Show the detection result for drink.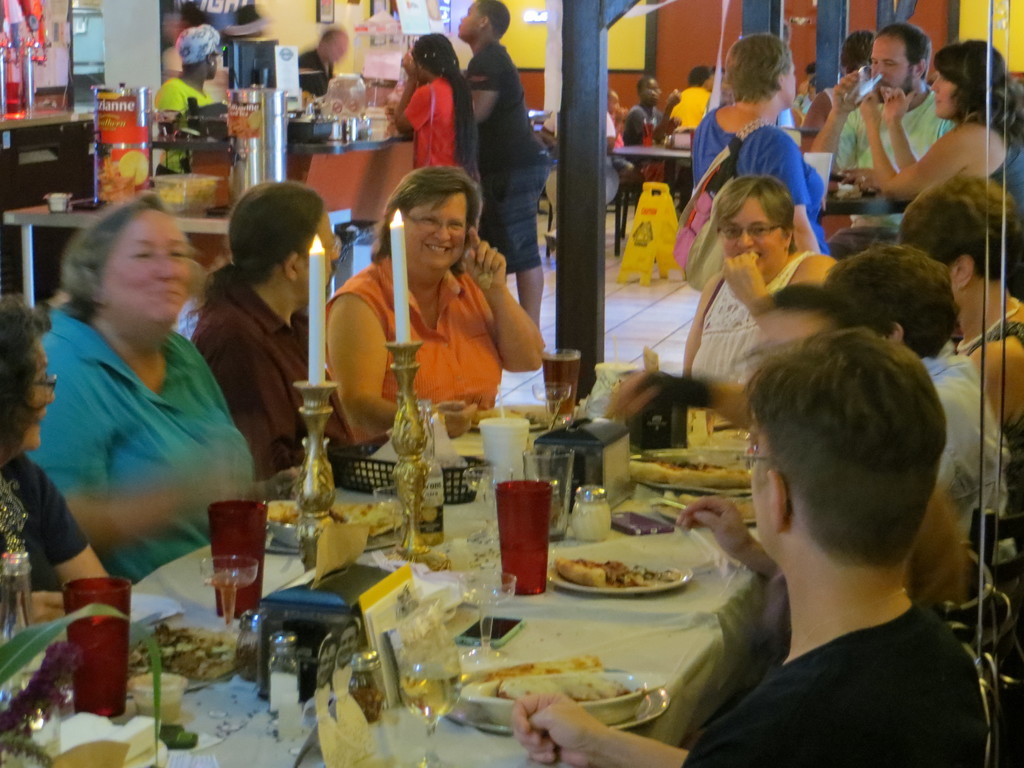
(x1=403, y1=668, x2=456, y2=725).
